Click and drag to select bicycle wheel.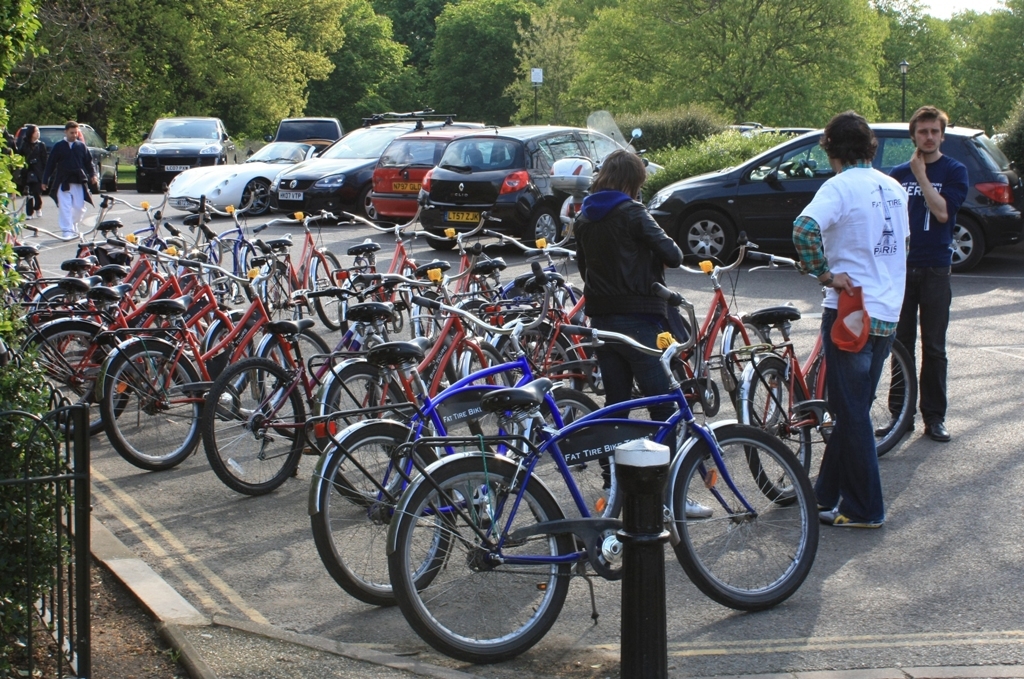
Selection: <bbox>729, 318, 783, 429</bbox>.
